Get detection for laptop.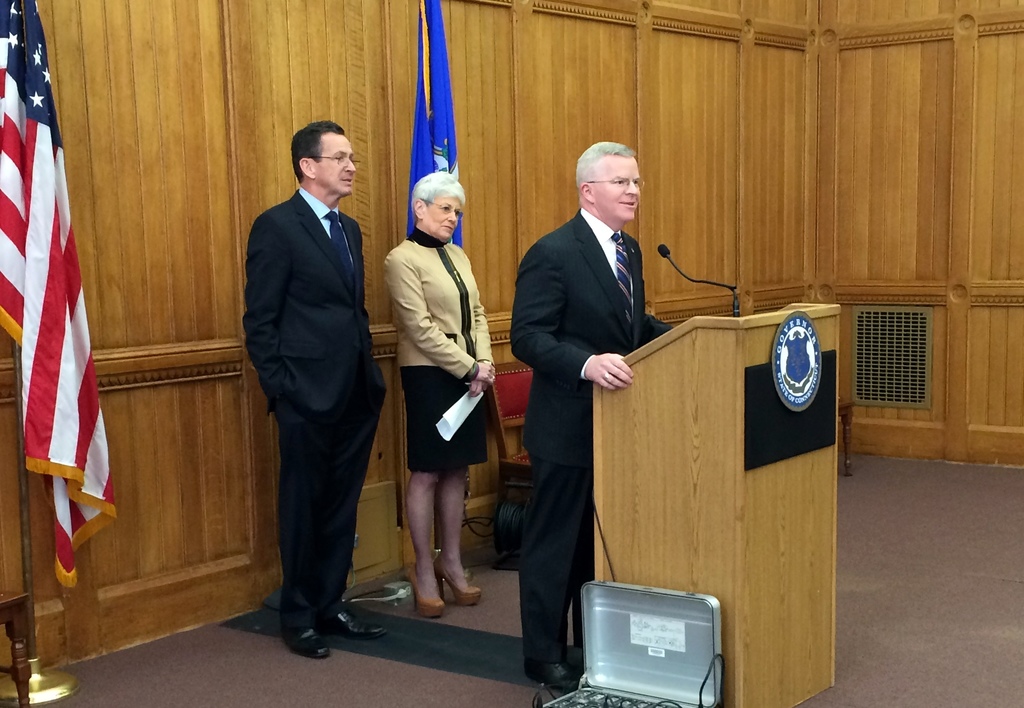
Detection: l=602, t=583, r=724, b=707.
